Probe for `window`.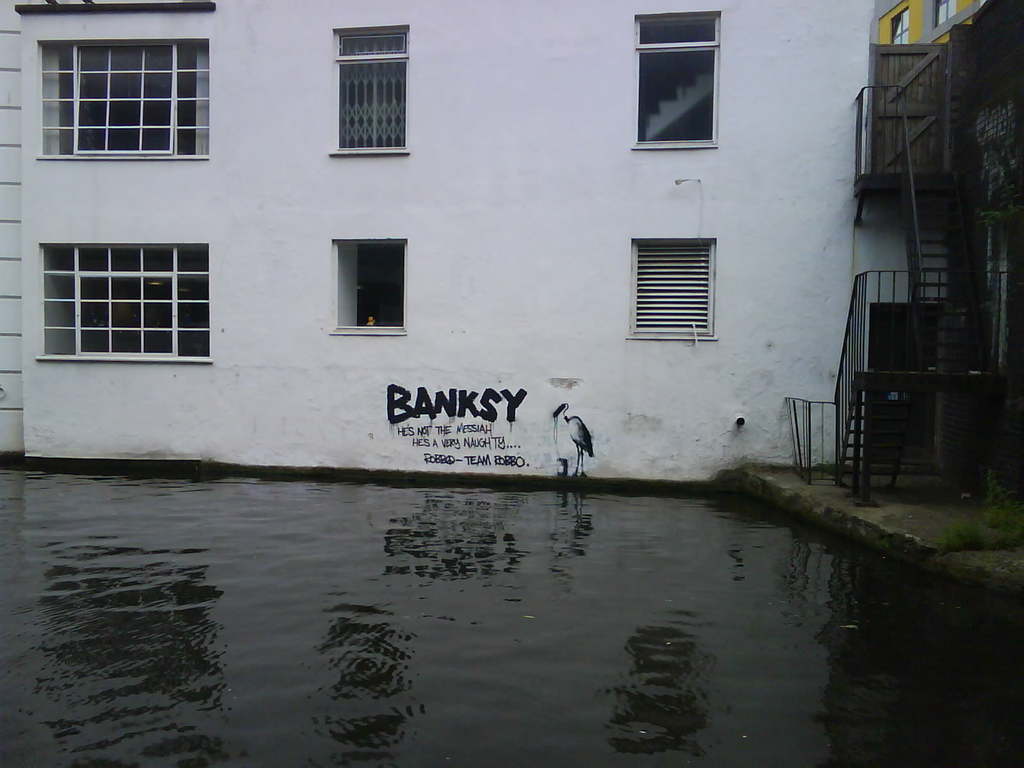
Probe result: x1=623 y1=239 x2=716 y2=340.
